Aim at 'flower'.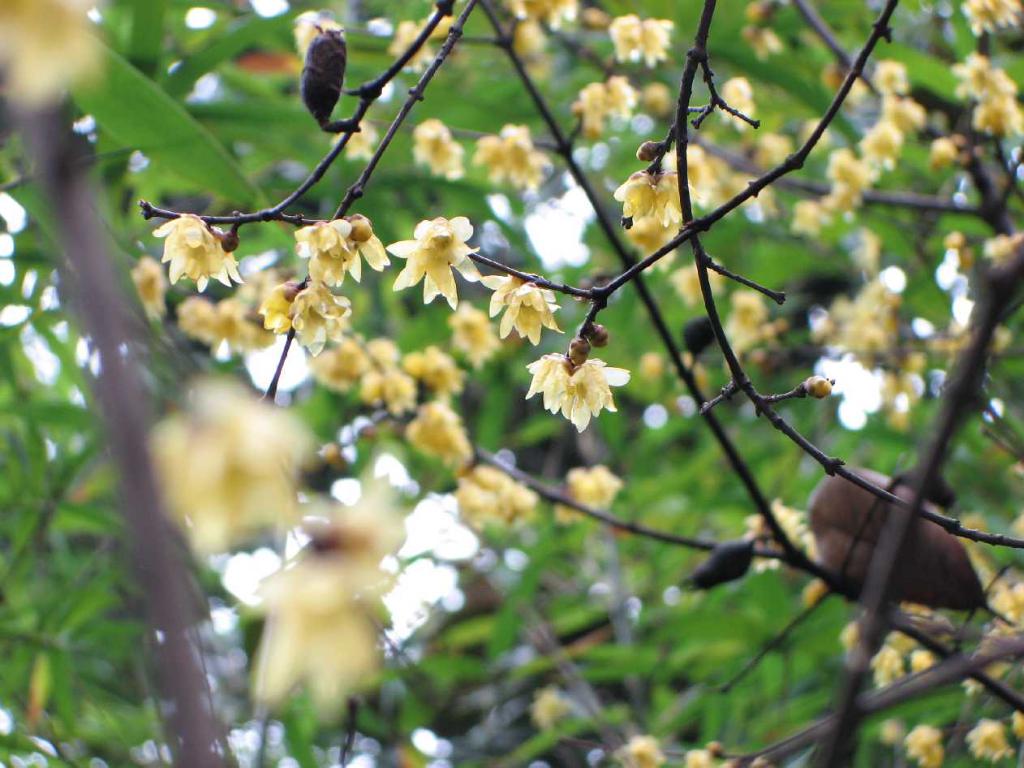
Aimed at BBox(530, 326, 624, 428).
